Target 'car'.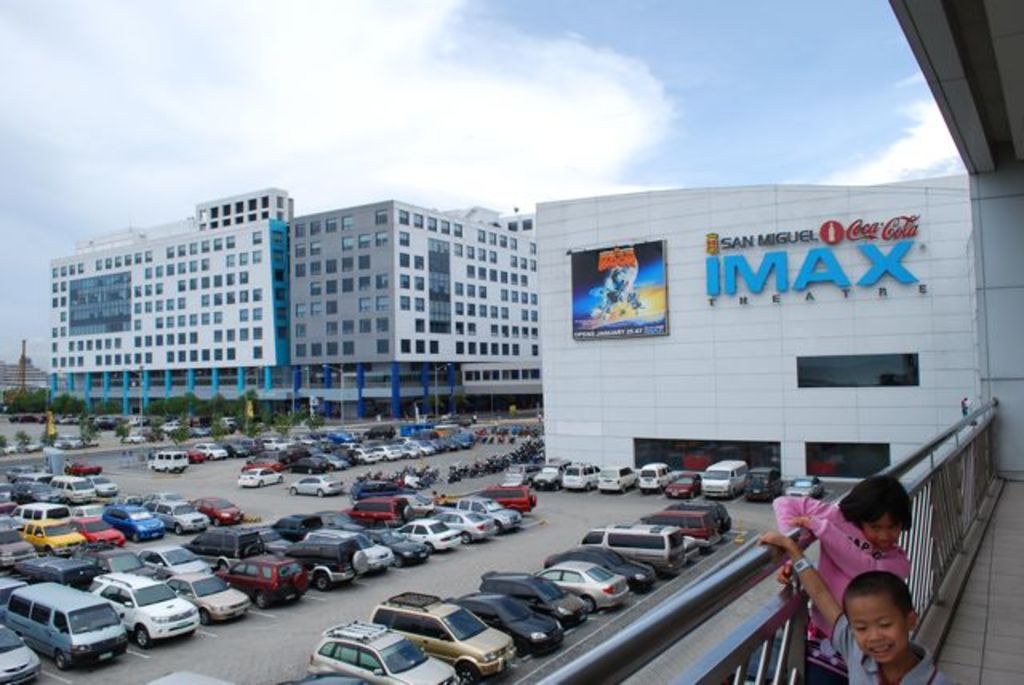
Target region: crop(592, 464, 640, 495).
